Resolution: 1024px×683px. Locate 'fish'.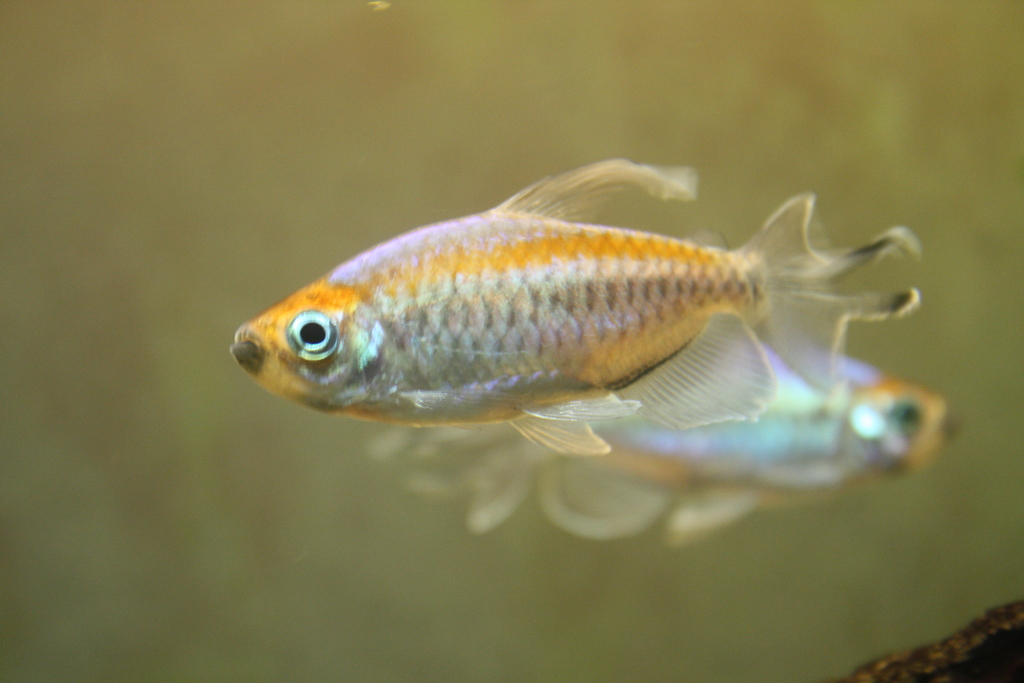
select_region(223, 155, 916, 461).
